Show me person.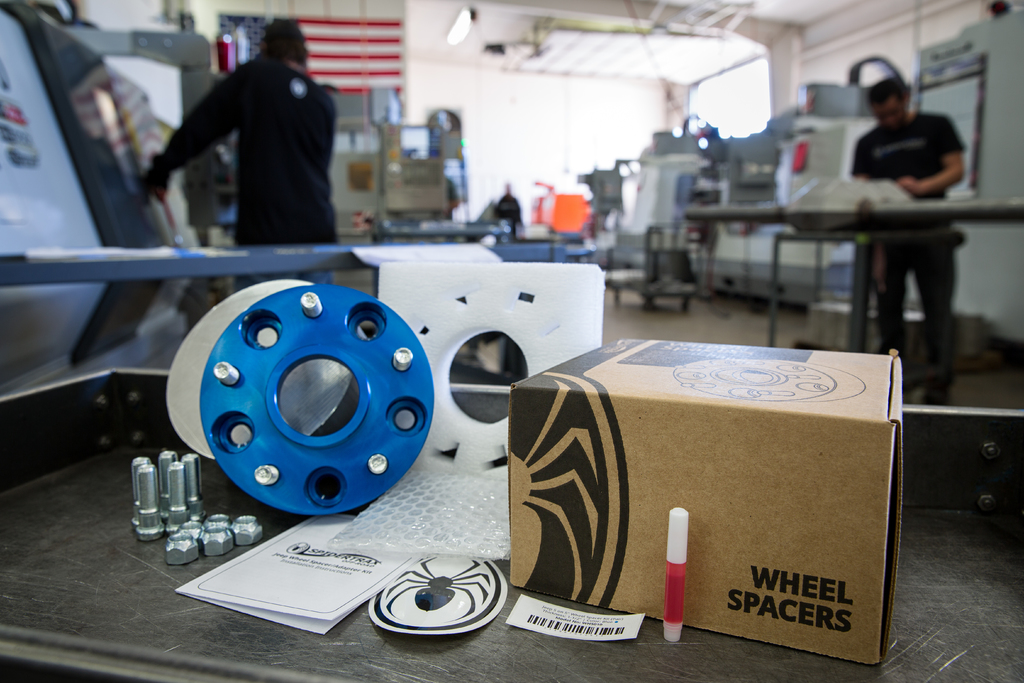
person is here: bbox(860, 68, 964, 411).
